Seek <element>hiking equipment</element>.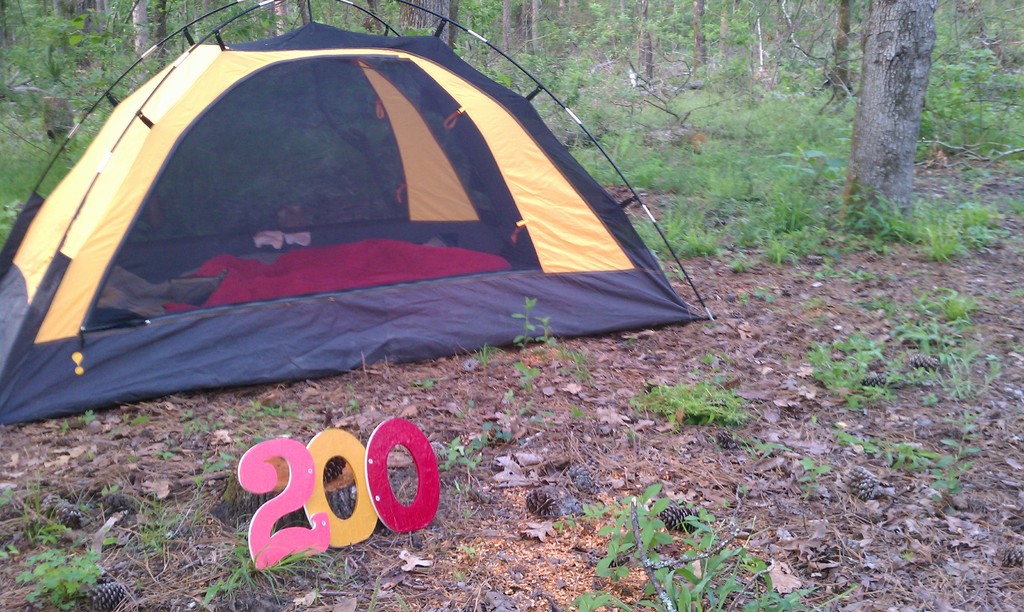
box(0, 0, 714, 428).
